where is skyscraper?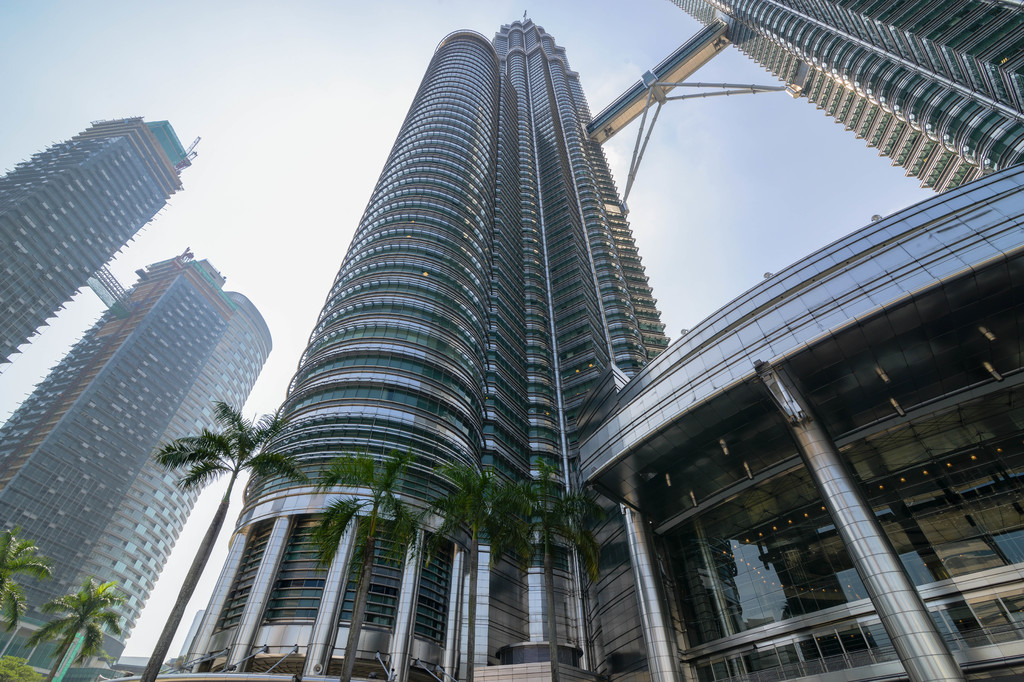
<region>671, 0, 1023, 191</region>.
